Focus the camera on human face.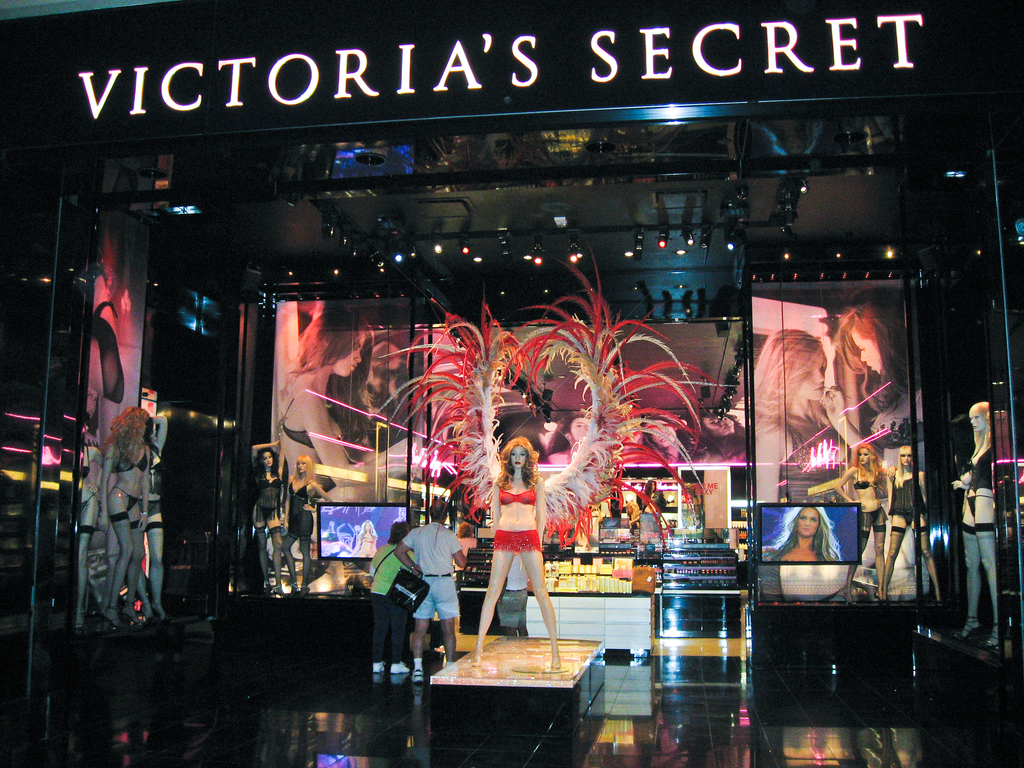
Focus region: 261 452 273 467.
